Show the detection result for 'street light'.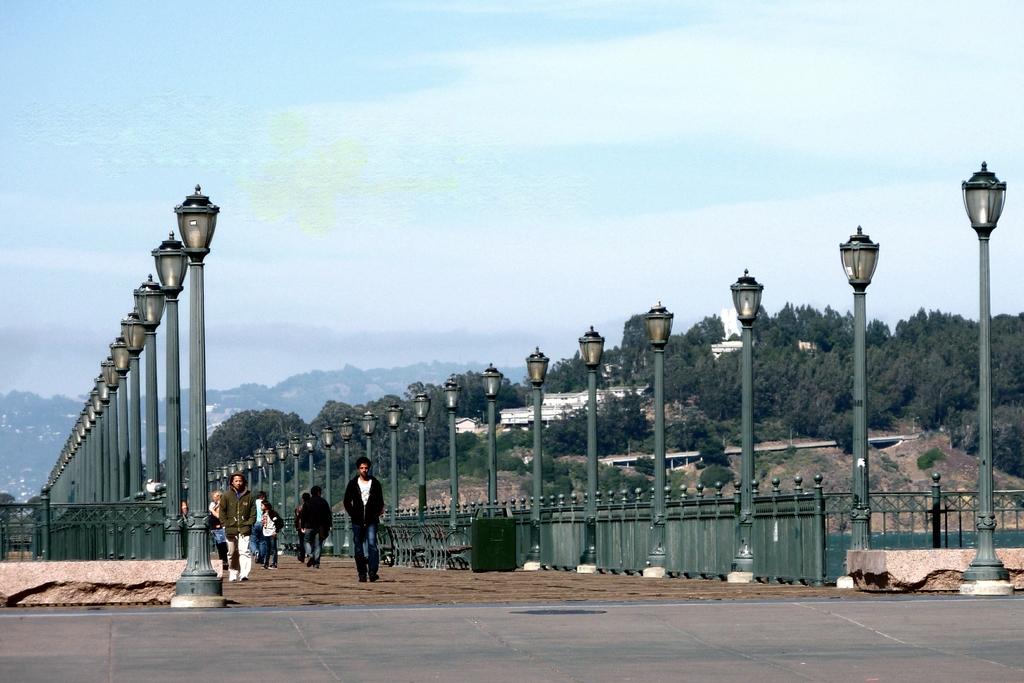
237 458 245 474.
